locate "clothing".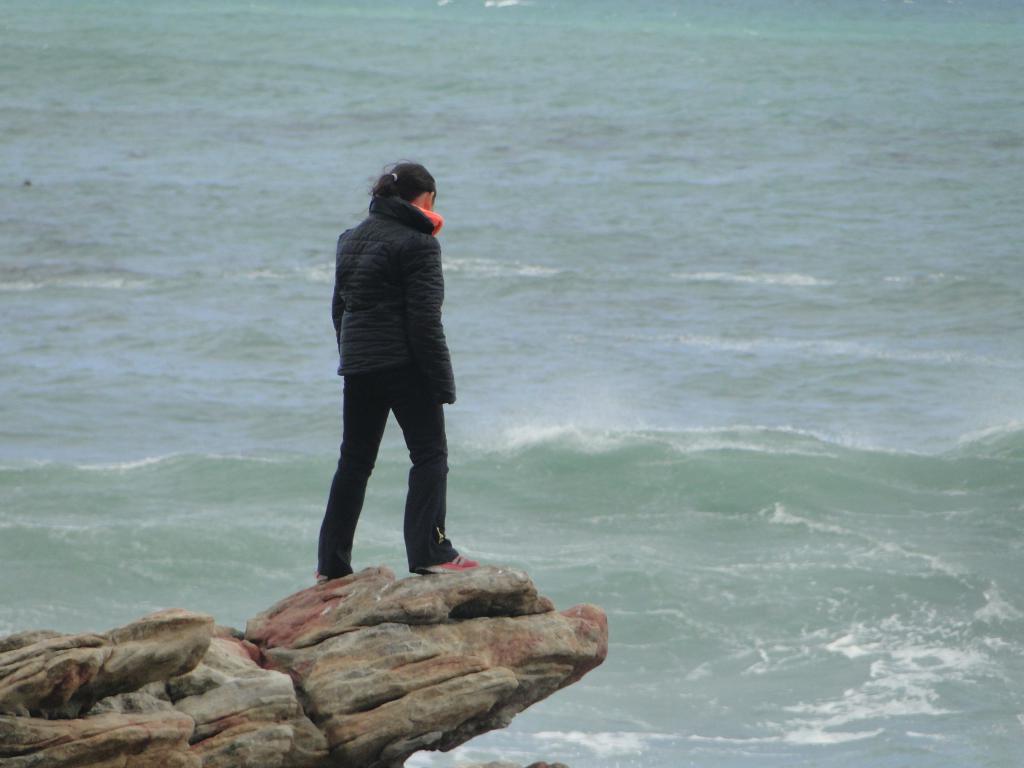
Bounding box: (305, 253, 464, 543).
